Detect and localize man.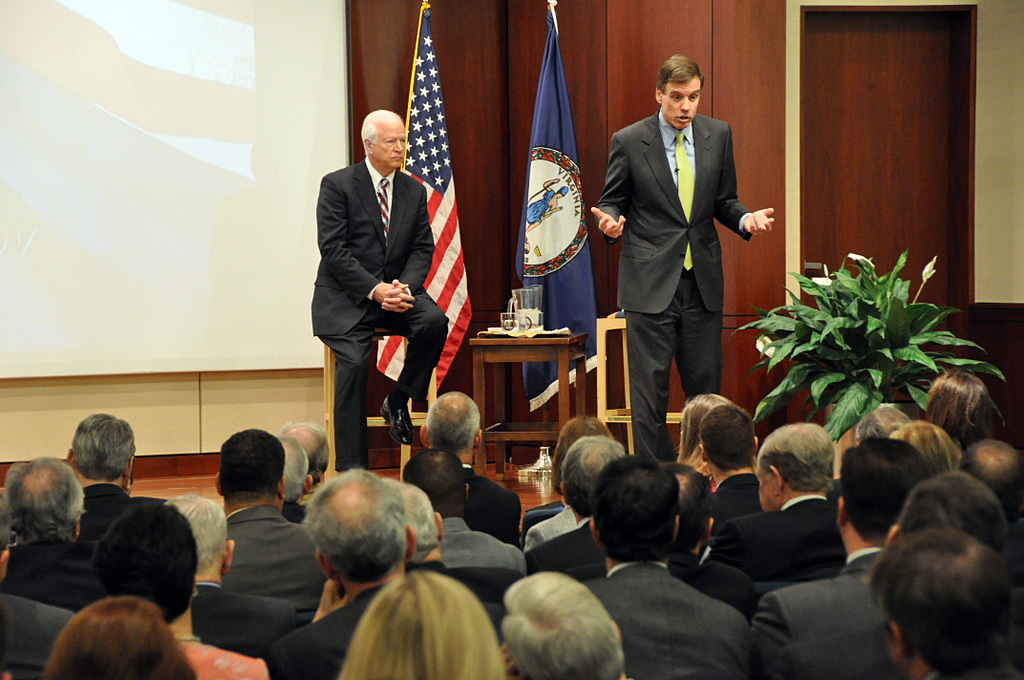
Localized at bbox(410, 478, 515, 602).
